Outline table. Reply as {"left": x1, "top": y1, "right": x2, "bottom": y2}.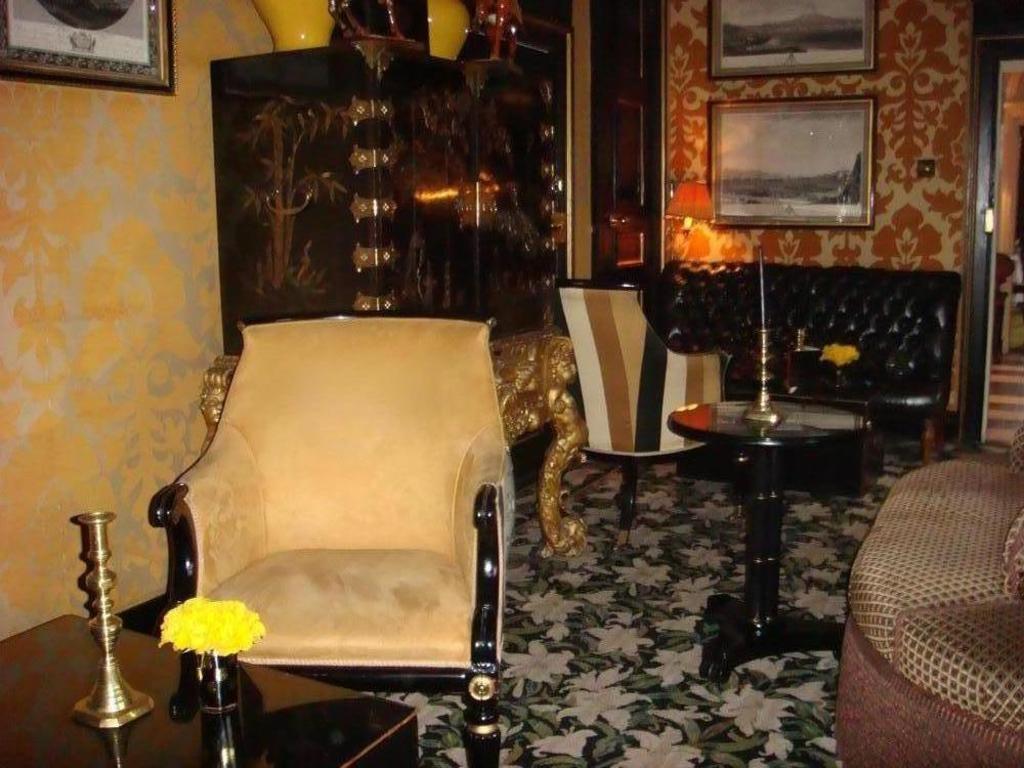
{"left": 0, "top": 613, "right": 415, "bottom": 767}.
